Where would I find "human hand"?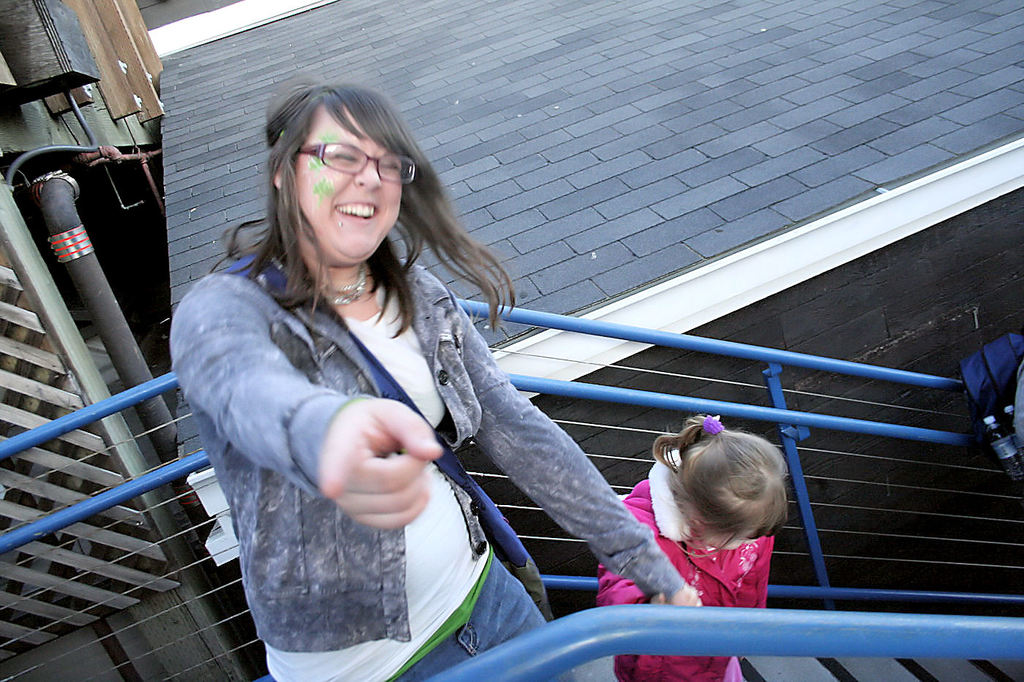
At box(658, 582, 704, 604).
